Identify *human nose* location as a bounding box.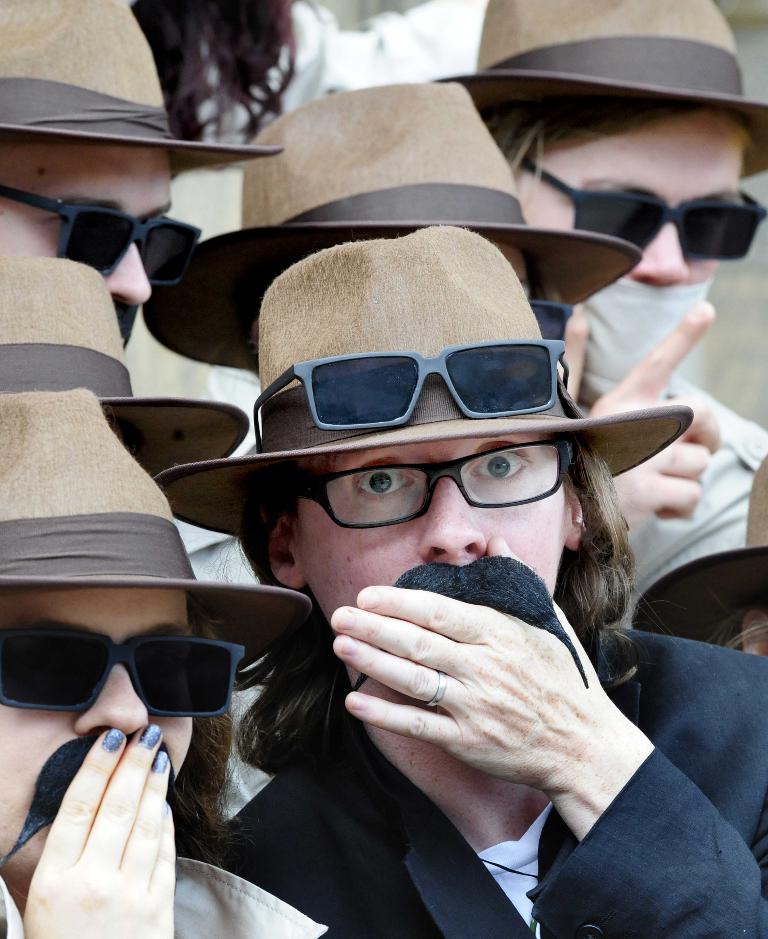
<box>72,640,152,731</box>.
